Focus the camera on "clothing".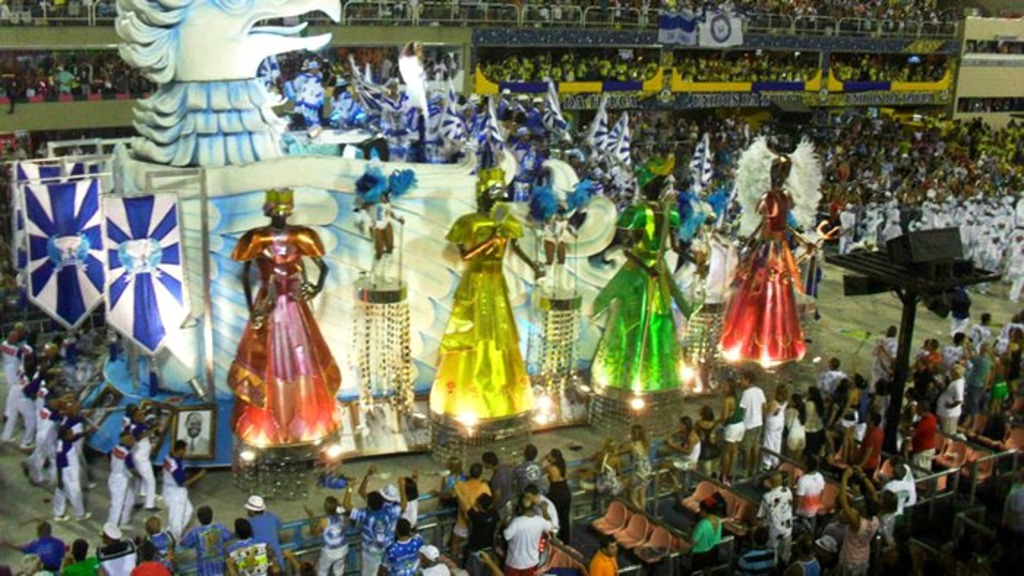
Focus region: bbox=(0, 330, 88, 500).
